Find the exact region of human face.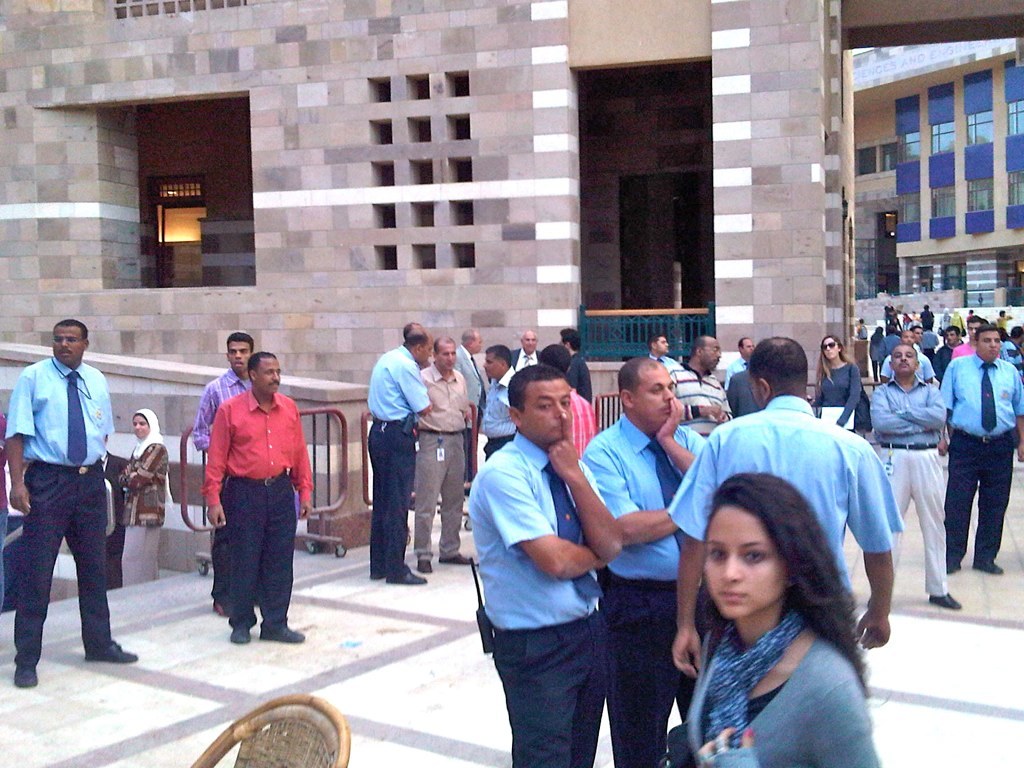
Exact region: detection(49, 319, 86, 361).
